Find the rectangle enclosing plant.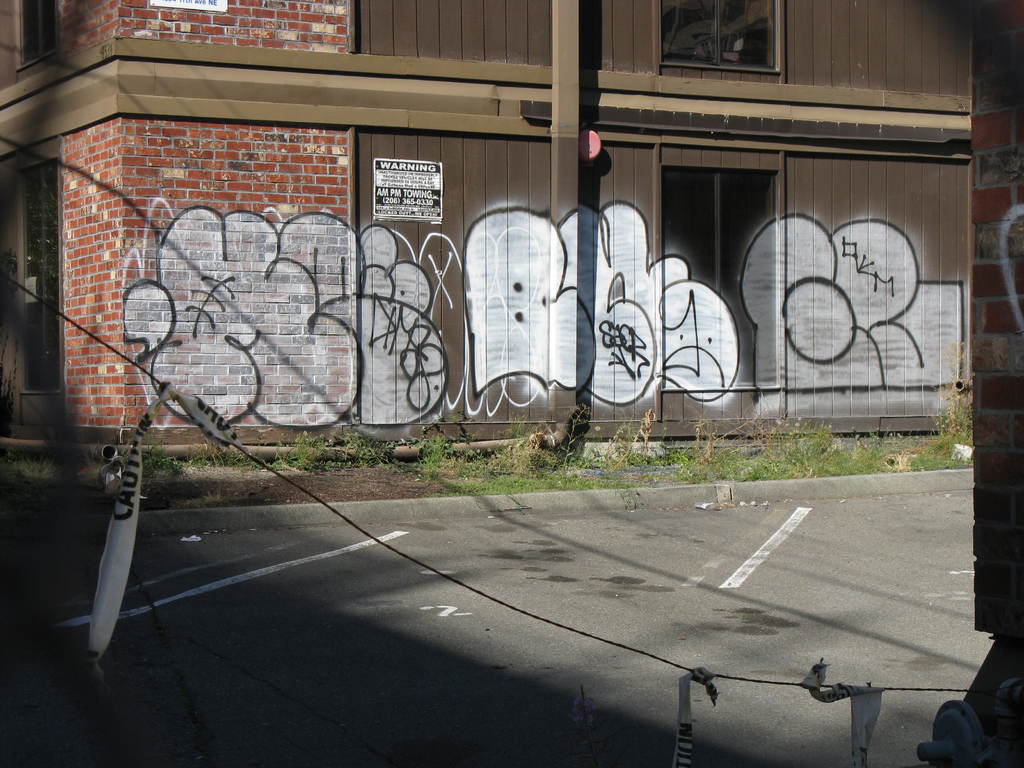
crop(287, 426, 346, 468).
